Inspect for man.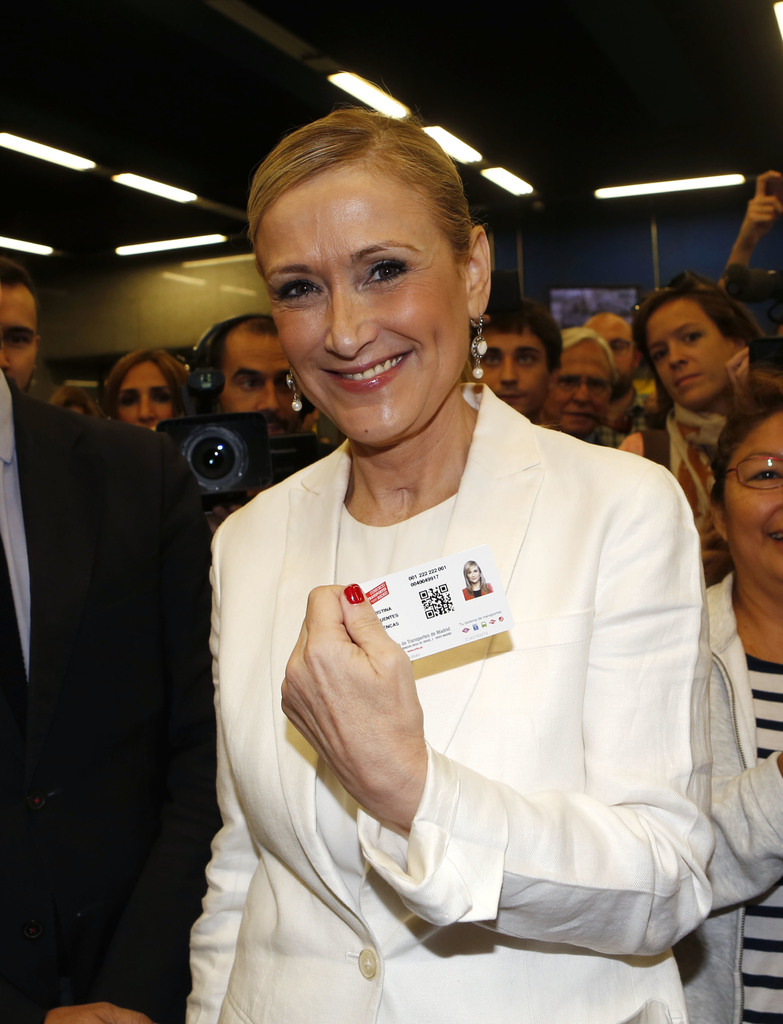
Inspection: 205, 316, 312, 538.
